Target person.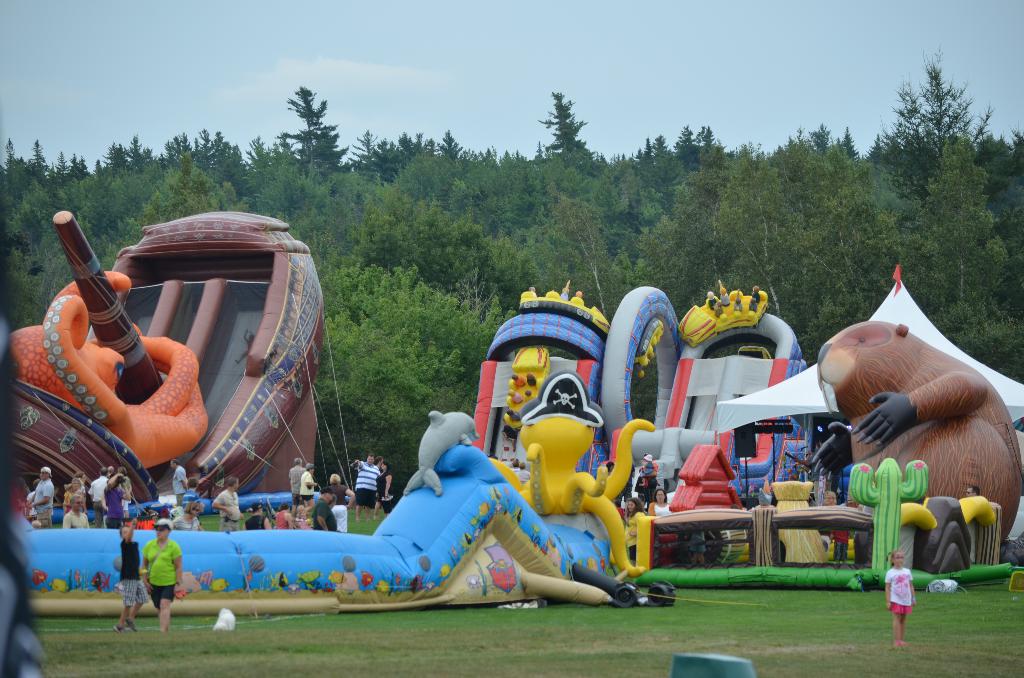
Target region: locate(641, 447, 656, 502).
